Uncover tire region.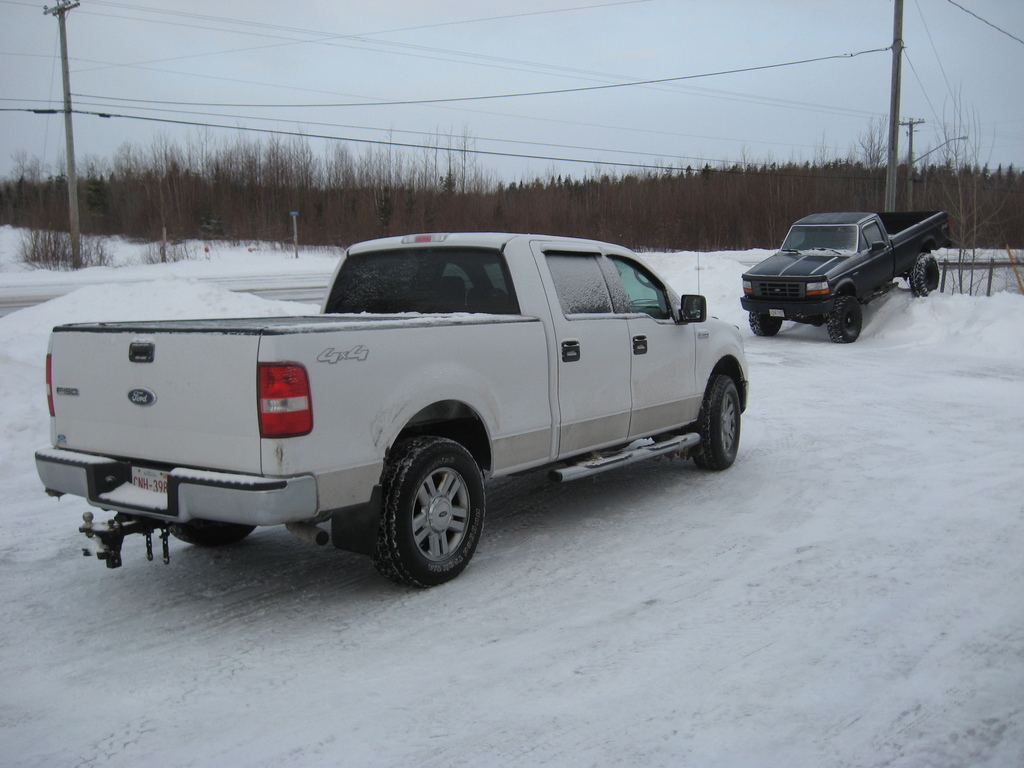
Uncovered: (left=908, top=257, right=944, bottom=297).
